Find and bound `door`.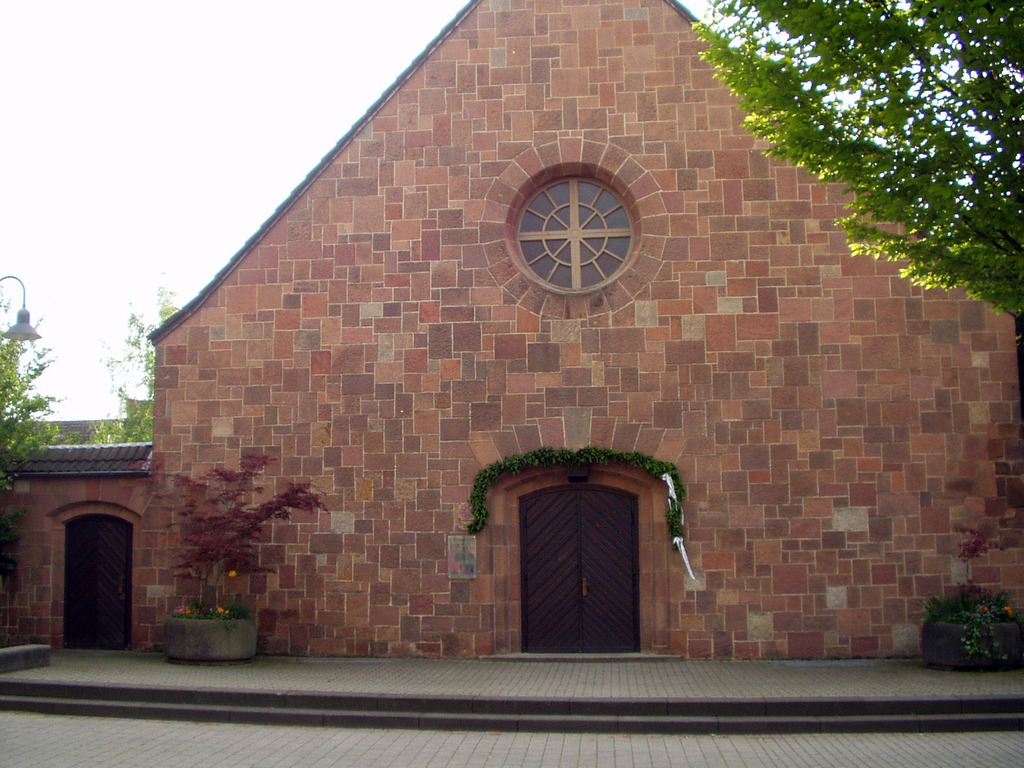
Bound: bbox(516, 481, 642, 653).
